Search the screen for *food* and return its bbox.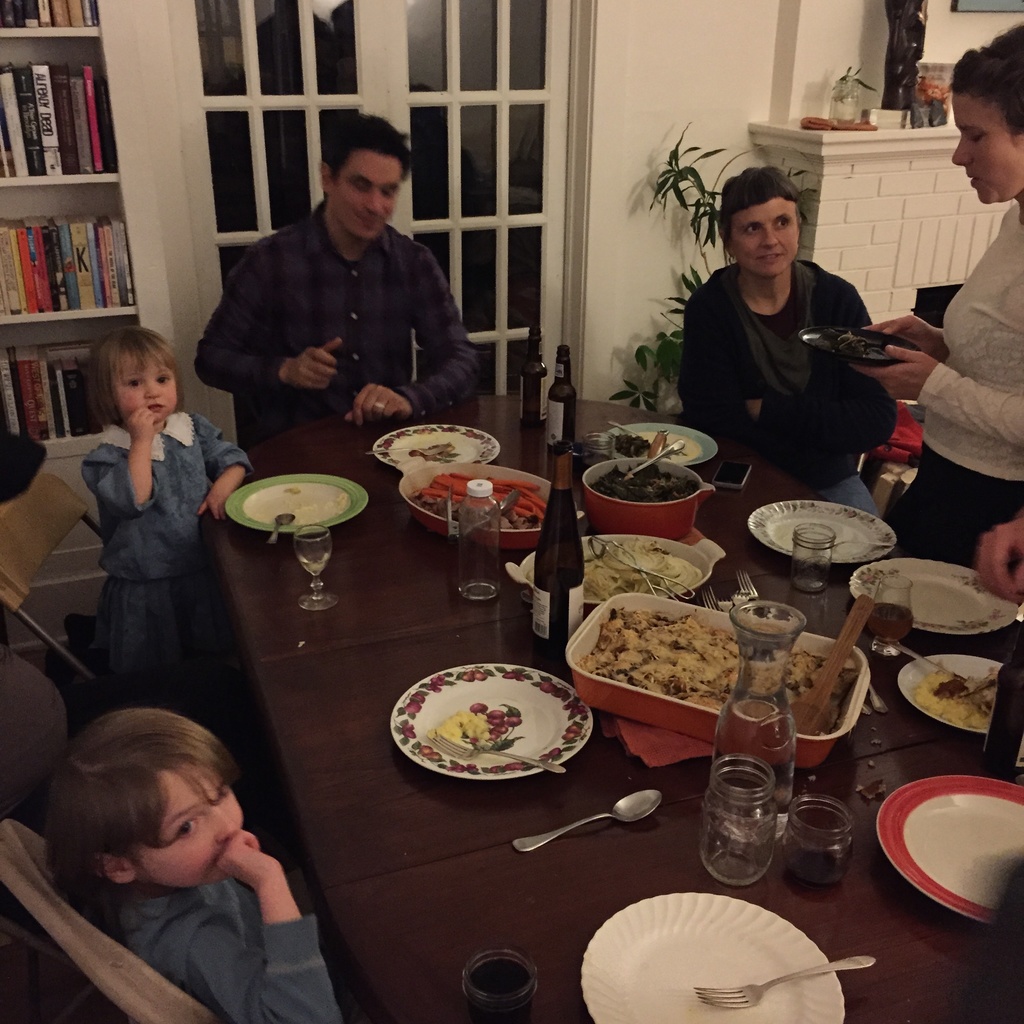
Found: 424/682/442/694.
